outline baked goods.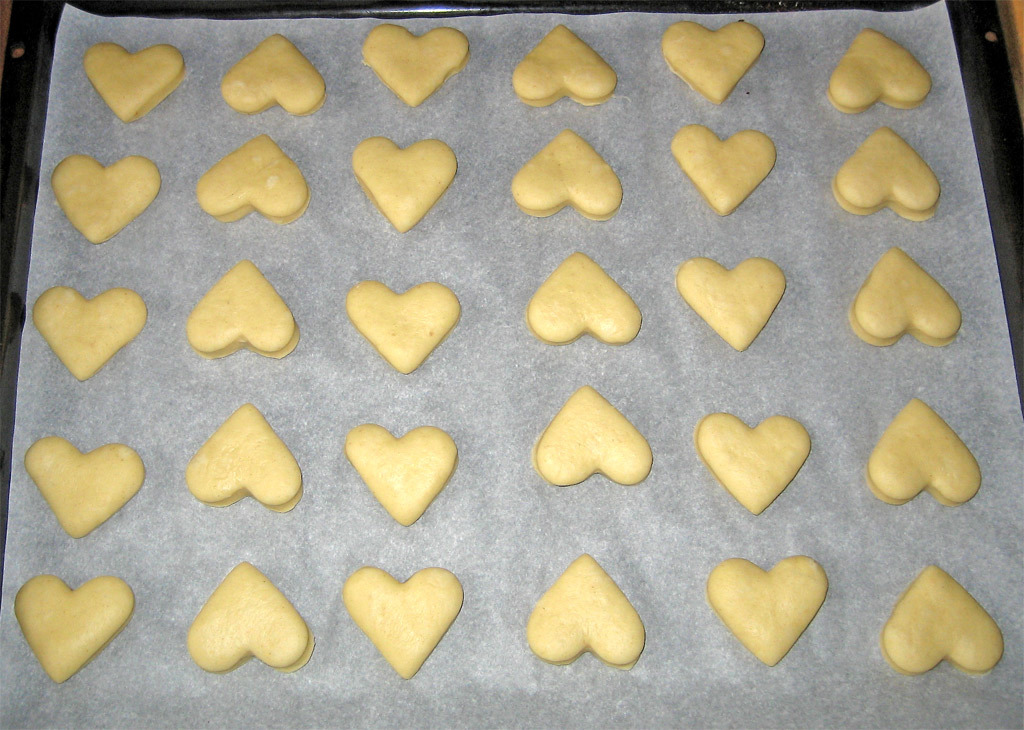
Outline: region(829, 125, 940, 213).
